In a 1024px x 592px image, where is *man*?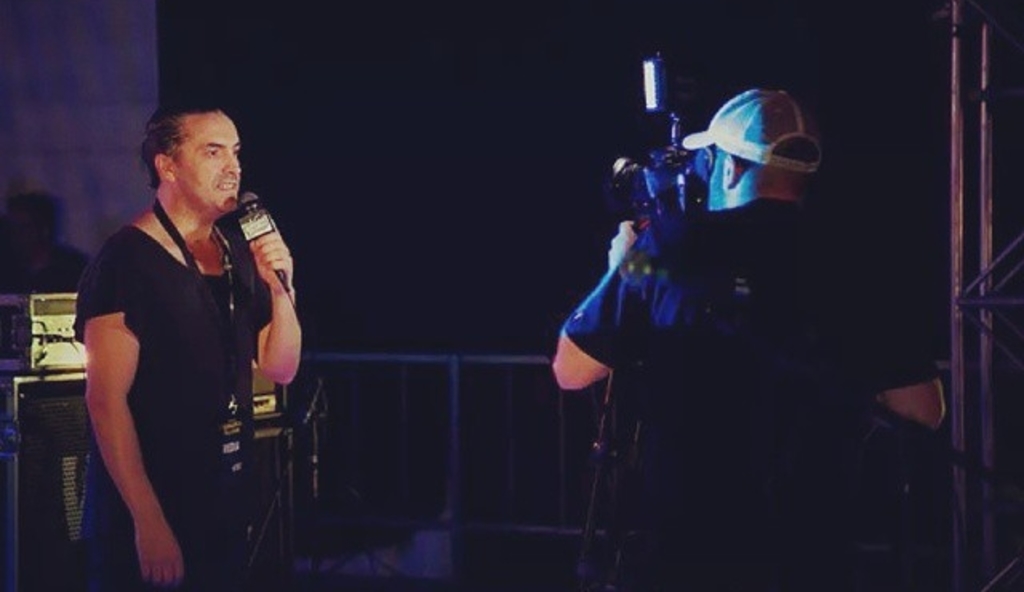
box(69, 91, 307, 549).
